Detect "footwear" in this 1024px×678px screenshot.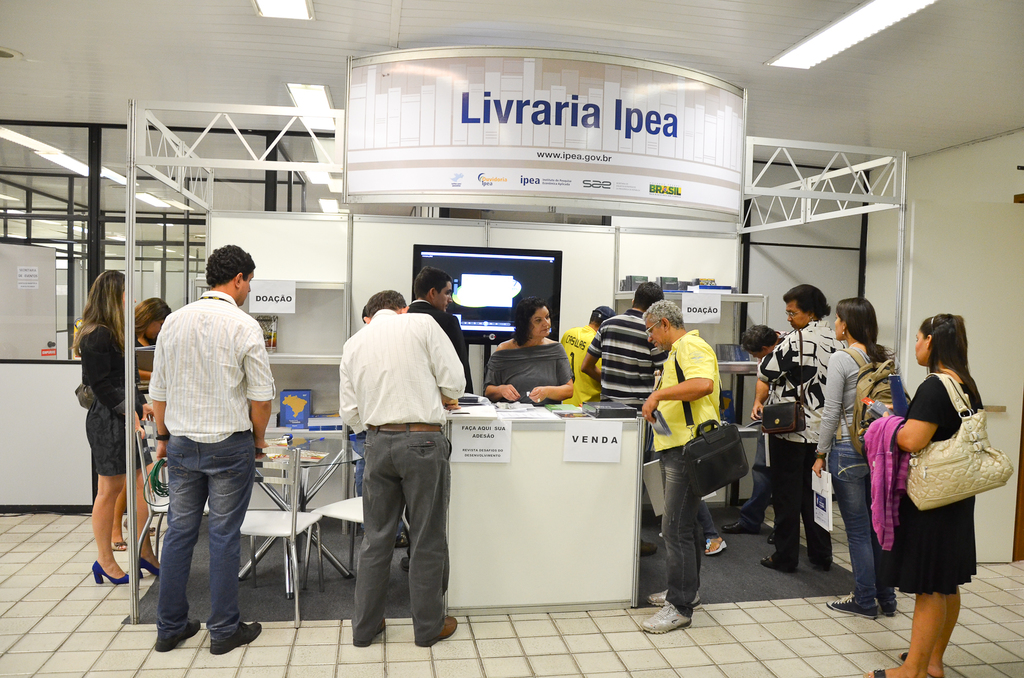
Detection: (x1=202, y1=611, x2=269, y2=664).
